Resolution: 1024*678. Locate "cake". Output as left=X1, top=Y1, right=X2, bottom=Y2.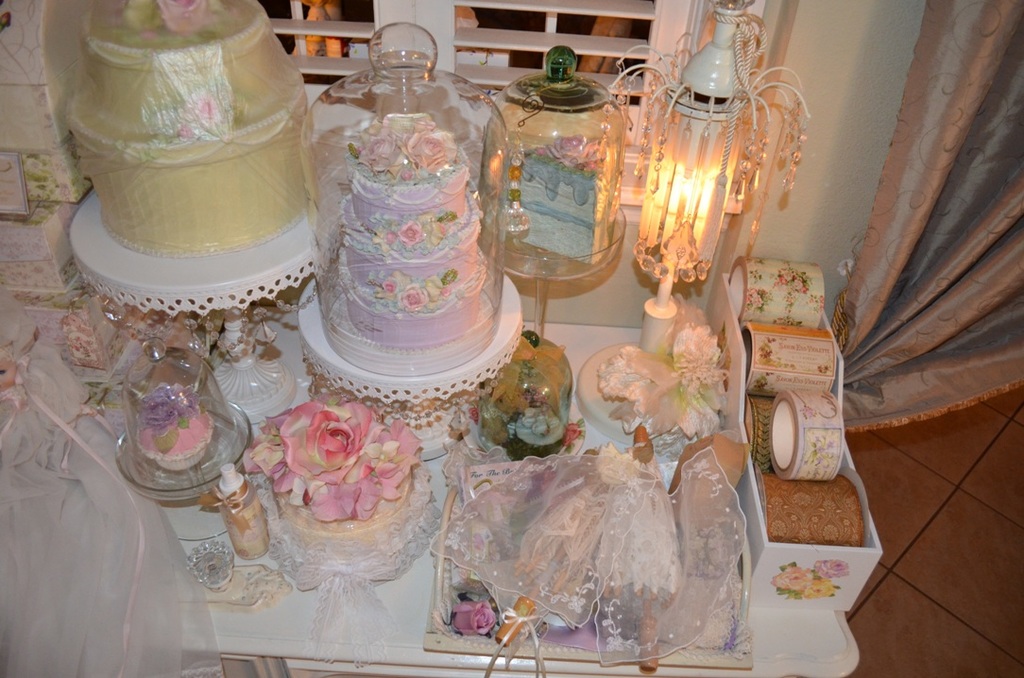
left=339, top=171, right=483, bottom=347.
